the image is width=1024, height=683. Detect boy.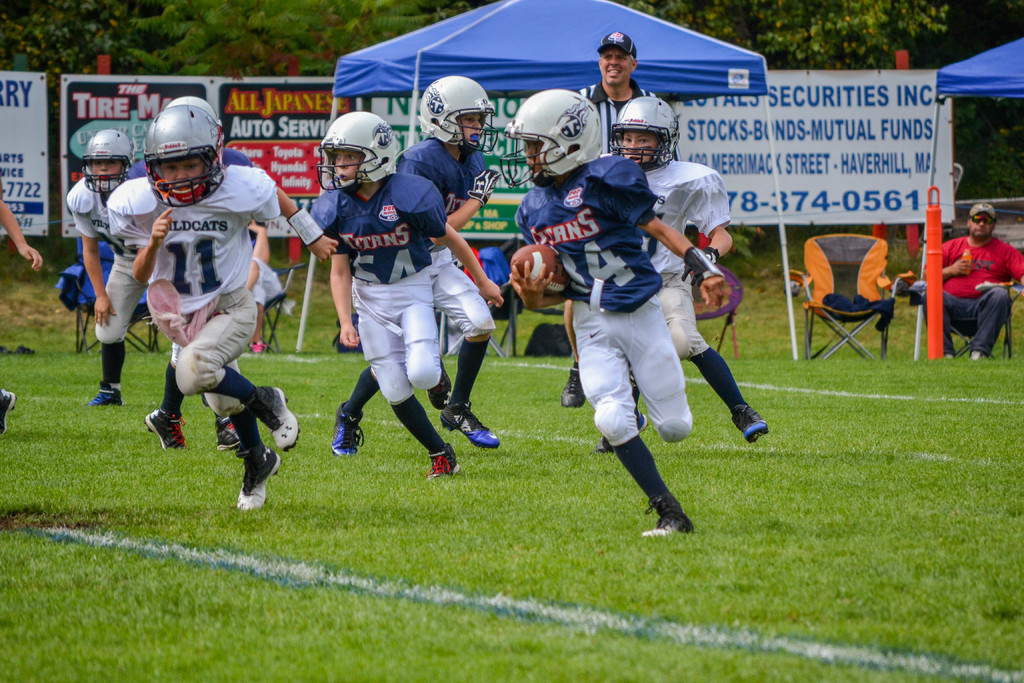
Detection: <bbox>511, 82, 724, 541</bbox>.
